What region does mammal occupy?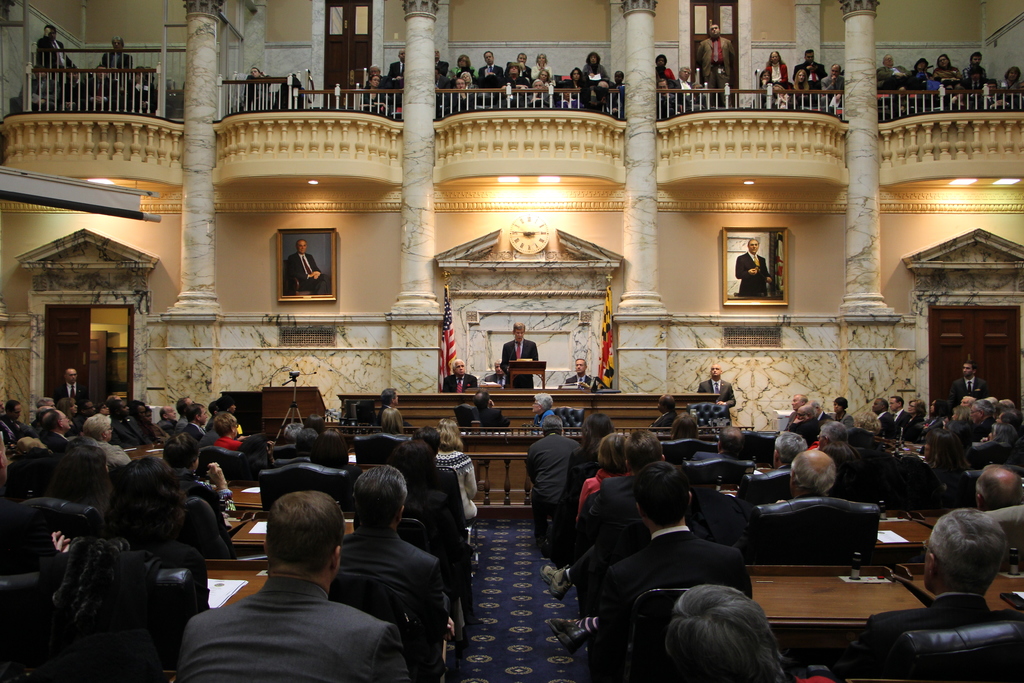
box=[70, 65, 118, 116].
